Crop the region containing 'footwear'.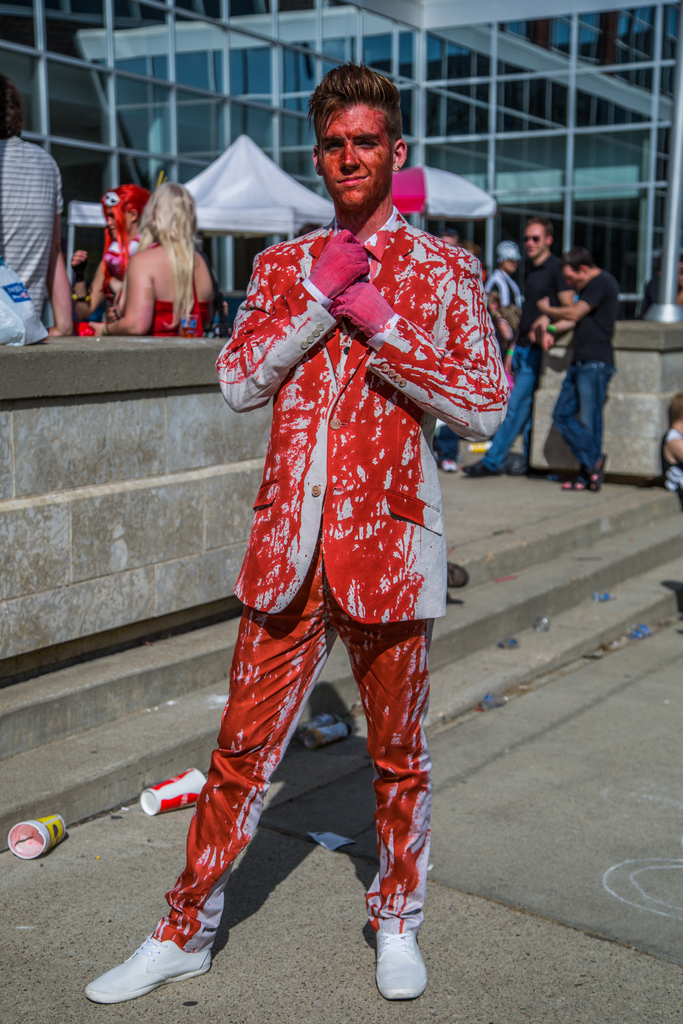
Crop region: Rect(441, 457, 458, 476).
